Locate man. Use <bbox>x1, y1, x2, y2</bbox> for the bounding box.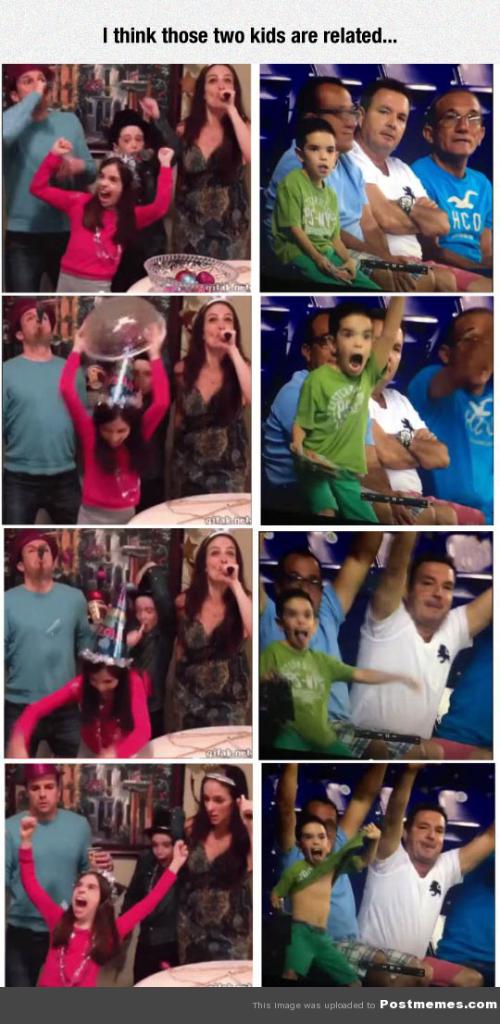
<bbox>258, 533, 441, 759</bbox>.
